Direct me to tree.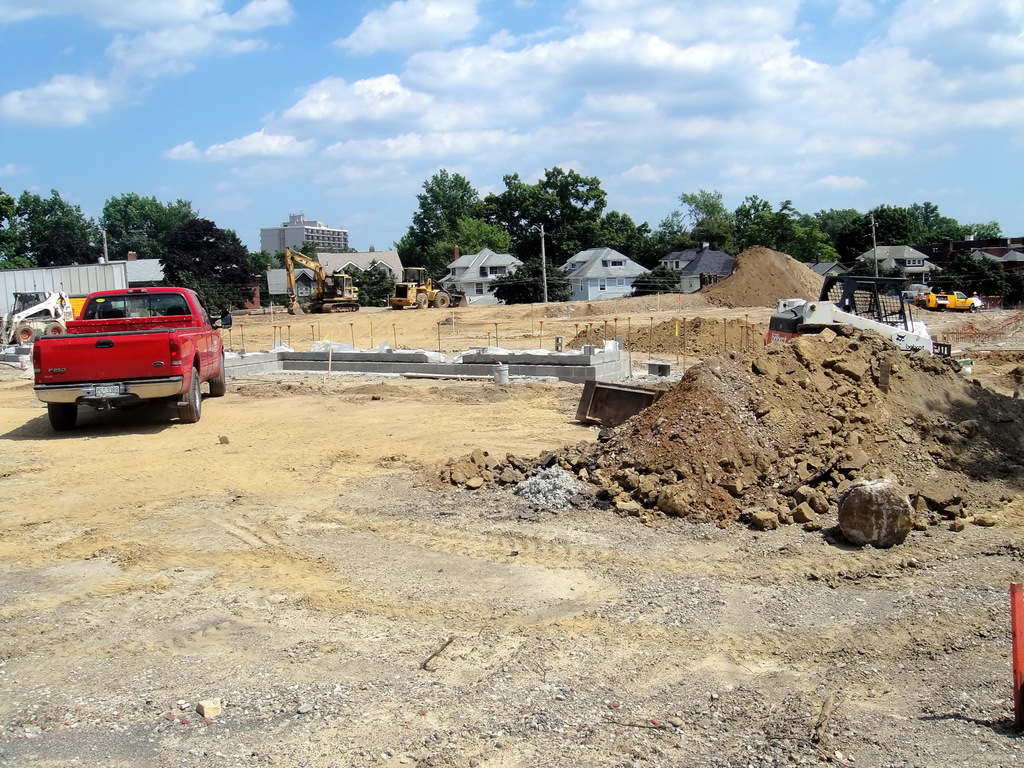
Direction: box=[963, 214, 1002, 241].
